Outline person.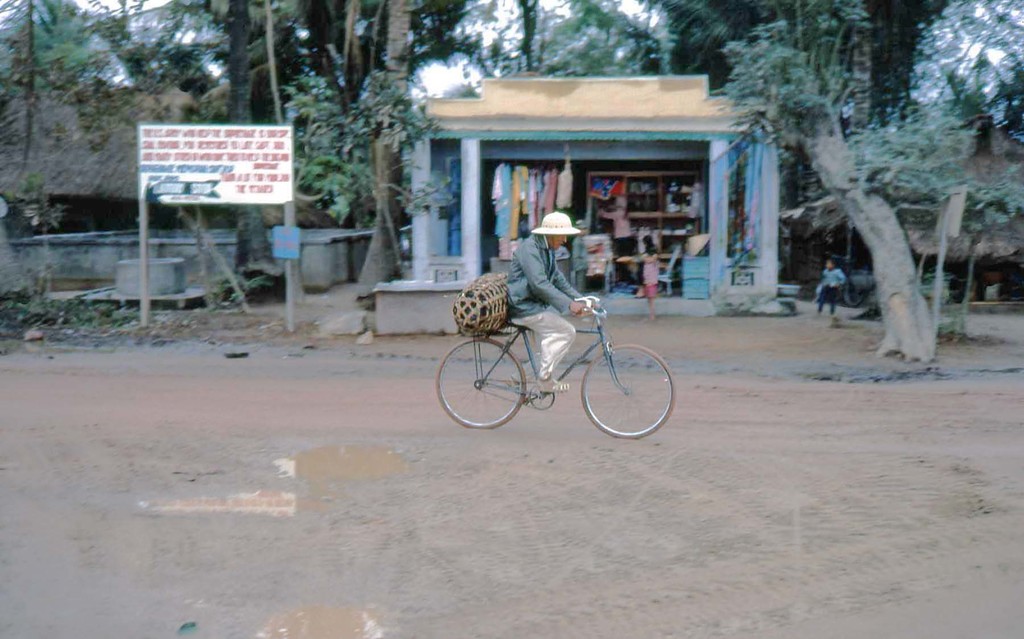
Outline: (813, 251, 847, 317).
